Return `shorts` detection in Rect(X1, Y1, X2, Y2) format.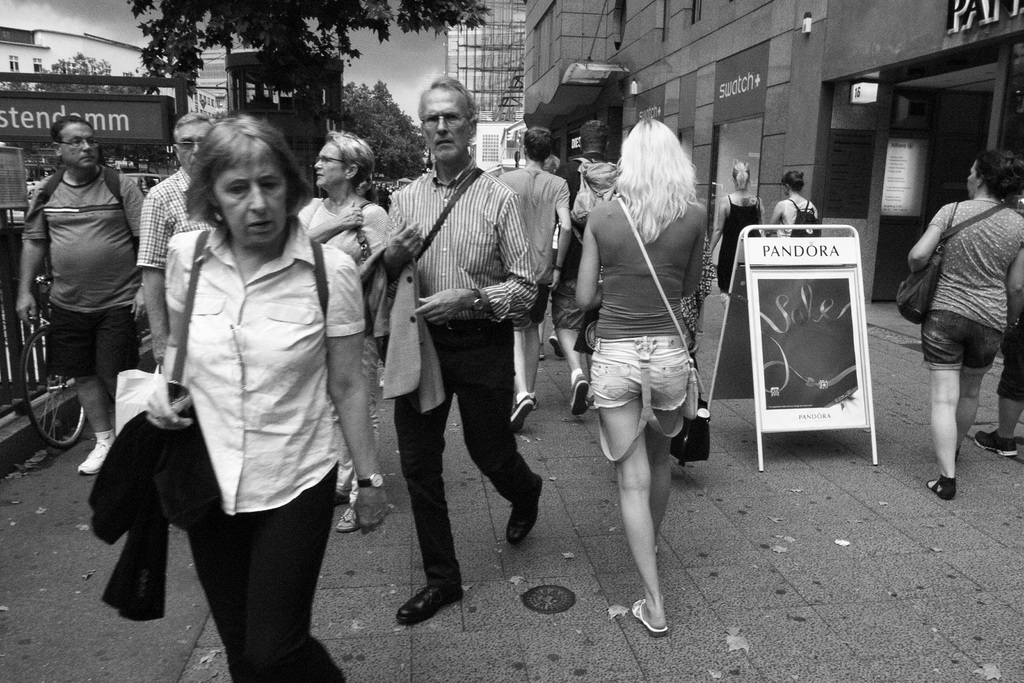
Rect(518, 286, 555, 325).
